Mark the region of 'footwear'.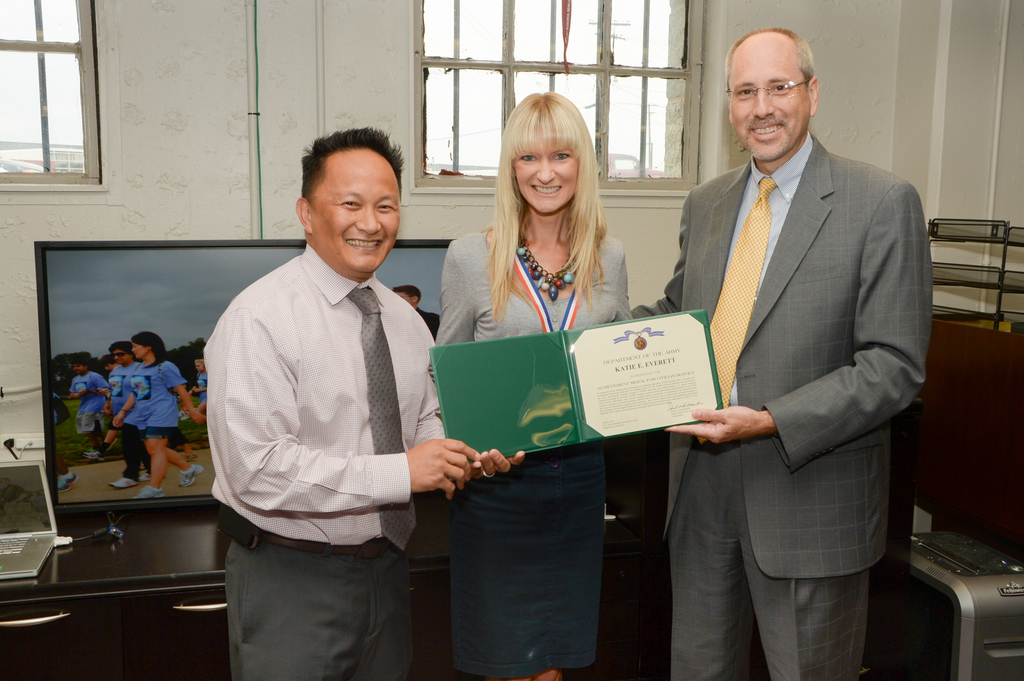
Region: [left=181, top=452, right=197, bottom=462].
